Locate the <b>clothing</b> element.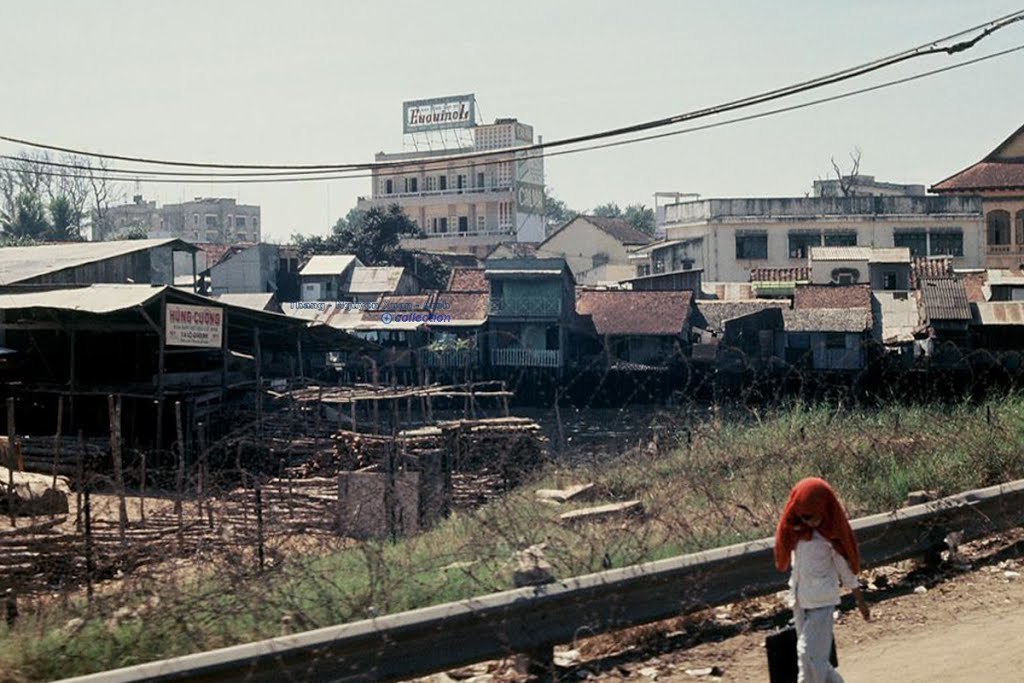
Element bbox: select_region(788, 524, 855, 682).
